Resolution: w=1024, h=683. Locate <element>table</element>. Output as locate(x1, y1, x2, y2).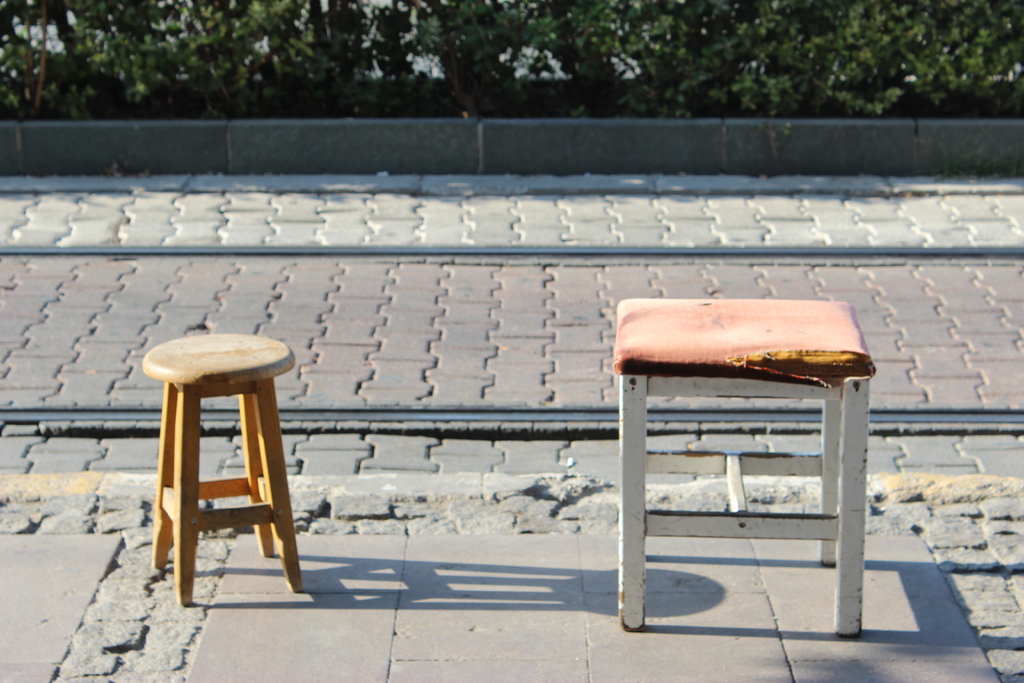
locate(610, 295, 872, 641).
